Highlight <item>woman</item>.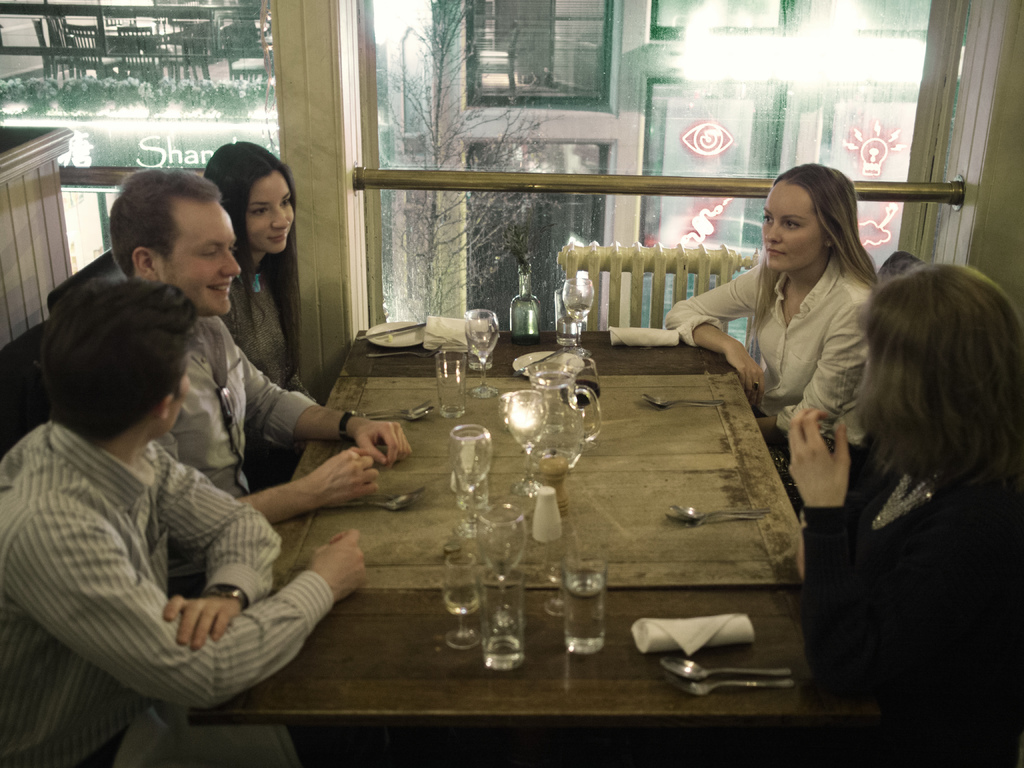
Highlighted region: (left=195, top=135, right=318, bottom=413).
